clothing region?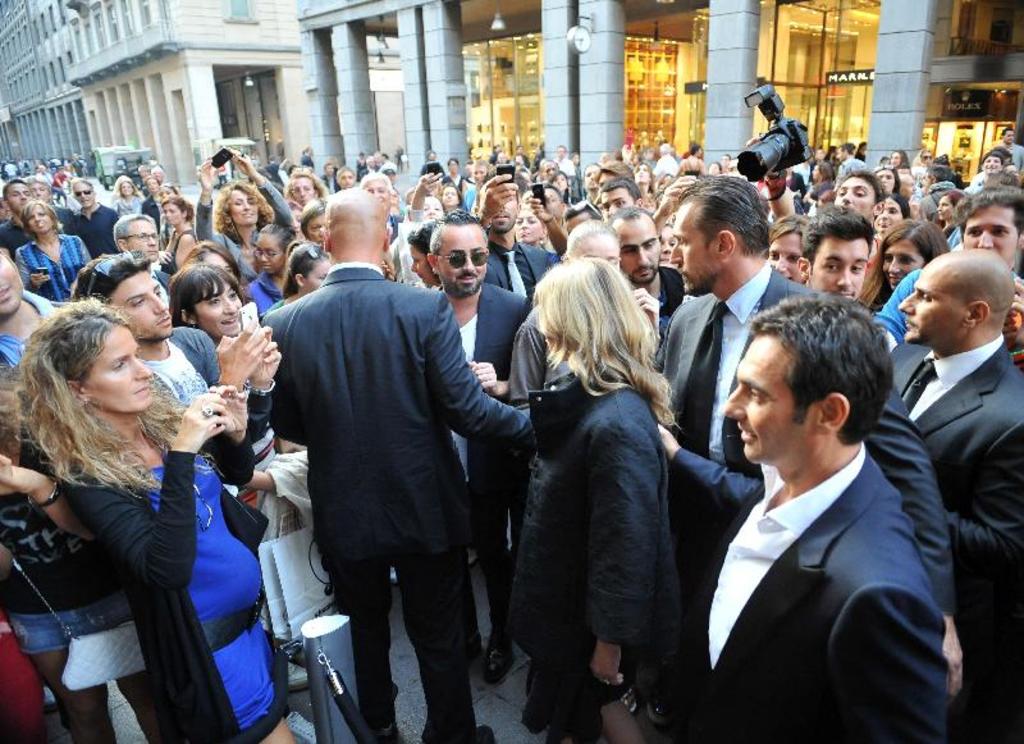
145, 325, 218, 430
